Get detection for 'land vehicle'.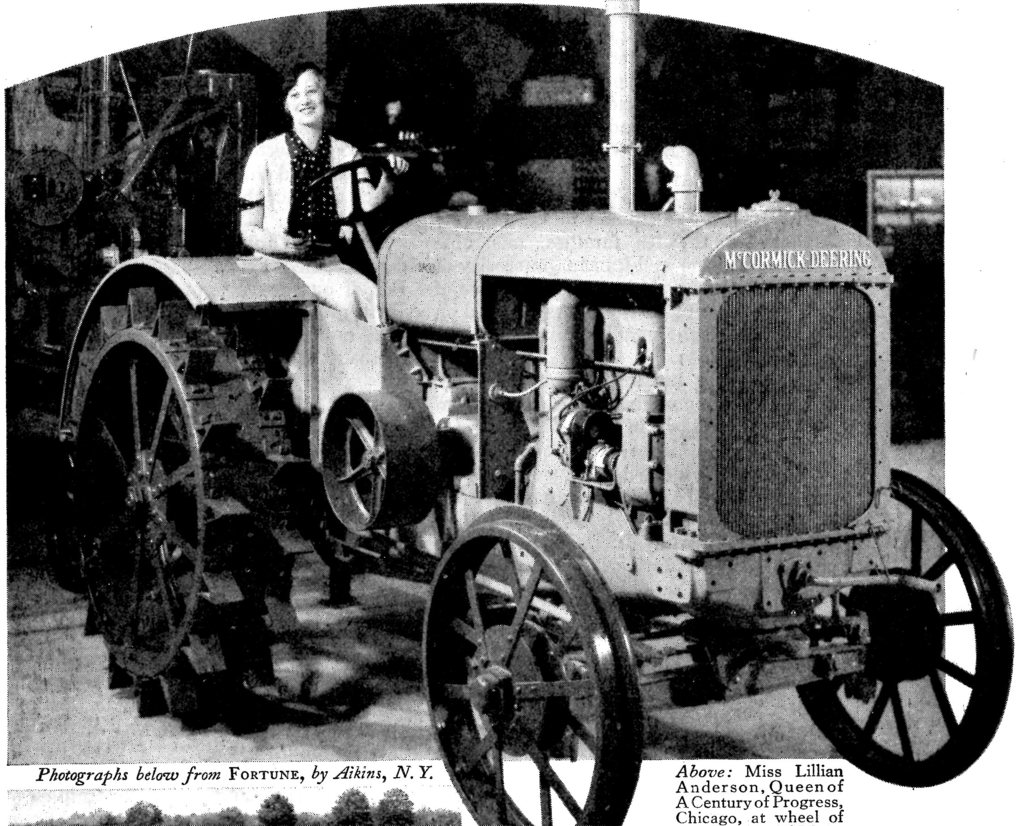
Detection: l=66, t=0, r=1012, b=825.
